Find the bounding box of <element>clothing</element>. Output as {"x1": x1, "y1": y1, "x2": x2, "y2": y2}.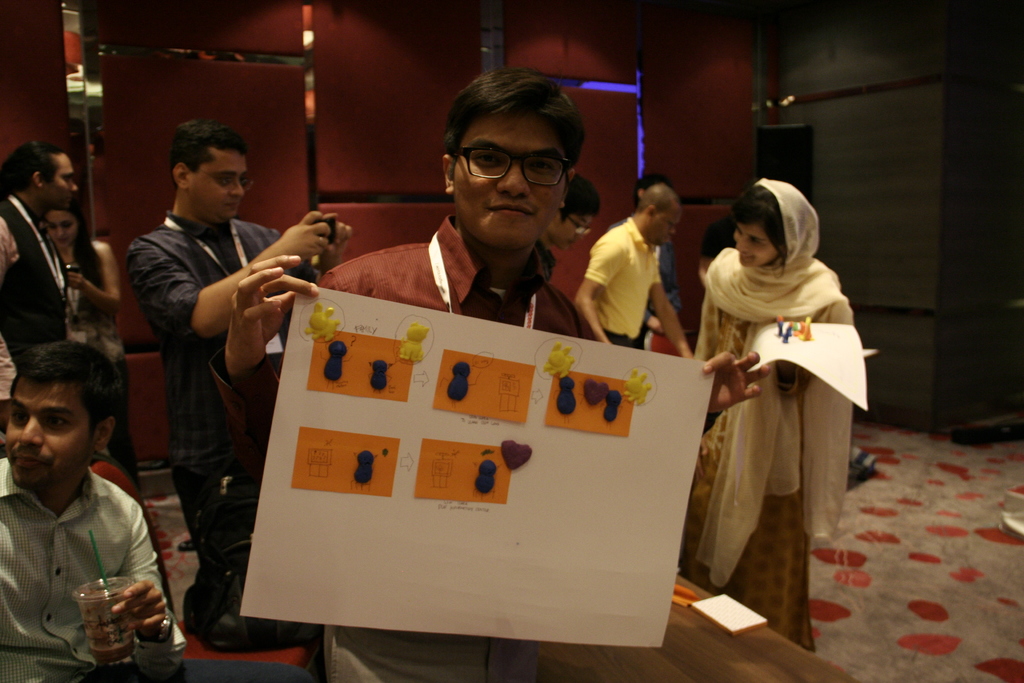
{"x1": 566, "y1": 215, "x2": 662, "y2": 341}.
